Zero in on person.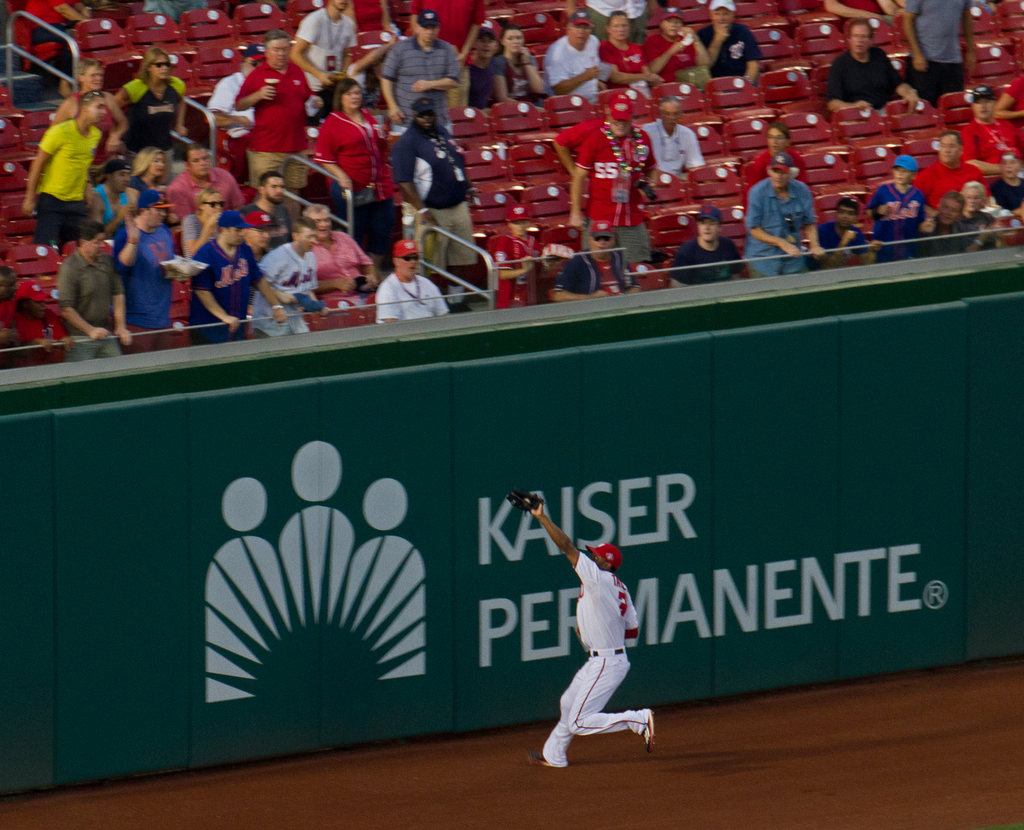
Zeroed in: <bbox>918, 183, 975, 252</bbox>.
